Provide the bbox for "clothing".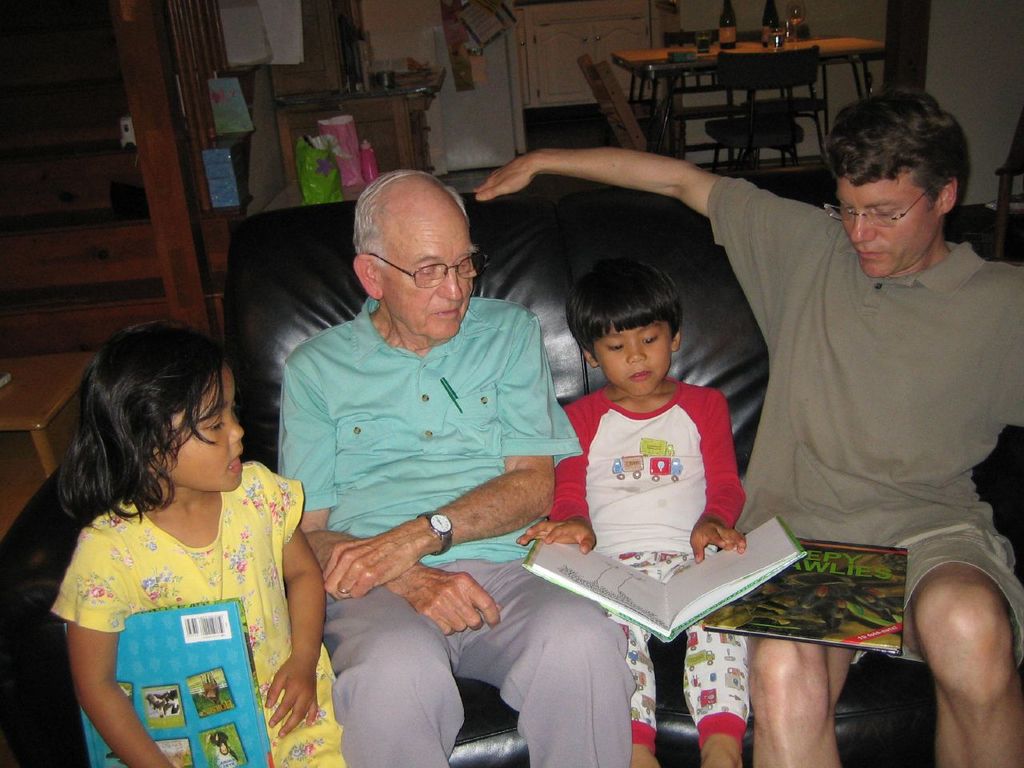
[x1=277, y1=282, x2=635, y2=767].
